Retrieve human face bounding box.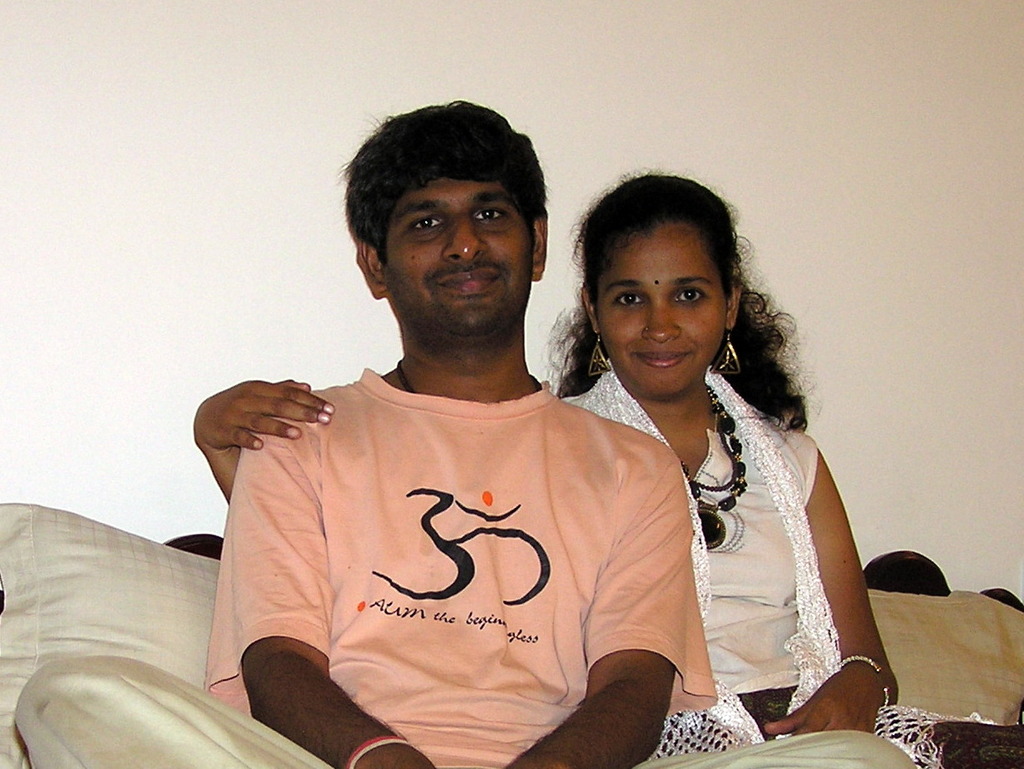
Bounding box: rect(594, 221, 721, 397).
